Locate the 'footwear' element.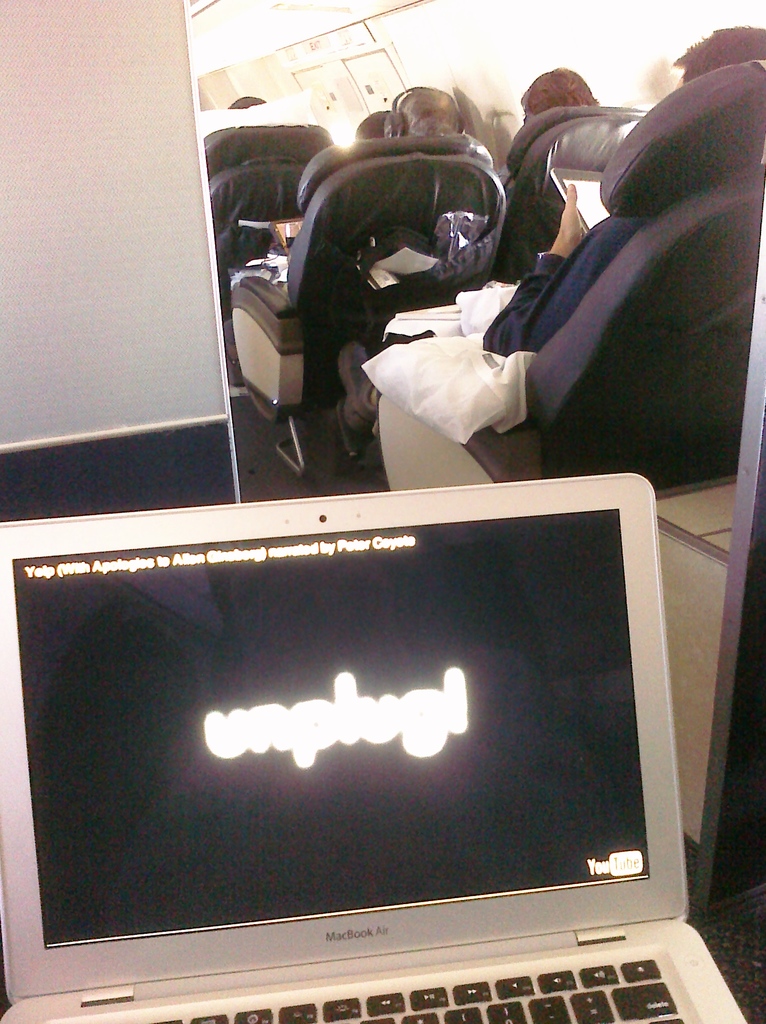
Element bbox: 338,340,375,428.
